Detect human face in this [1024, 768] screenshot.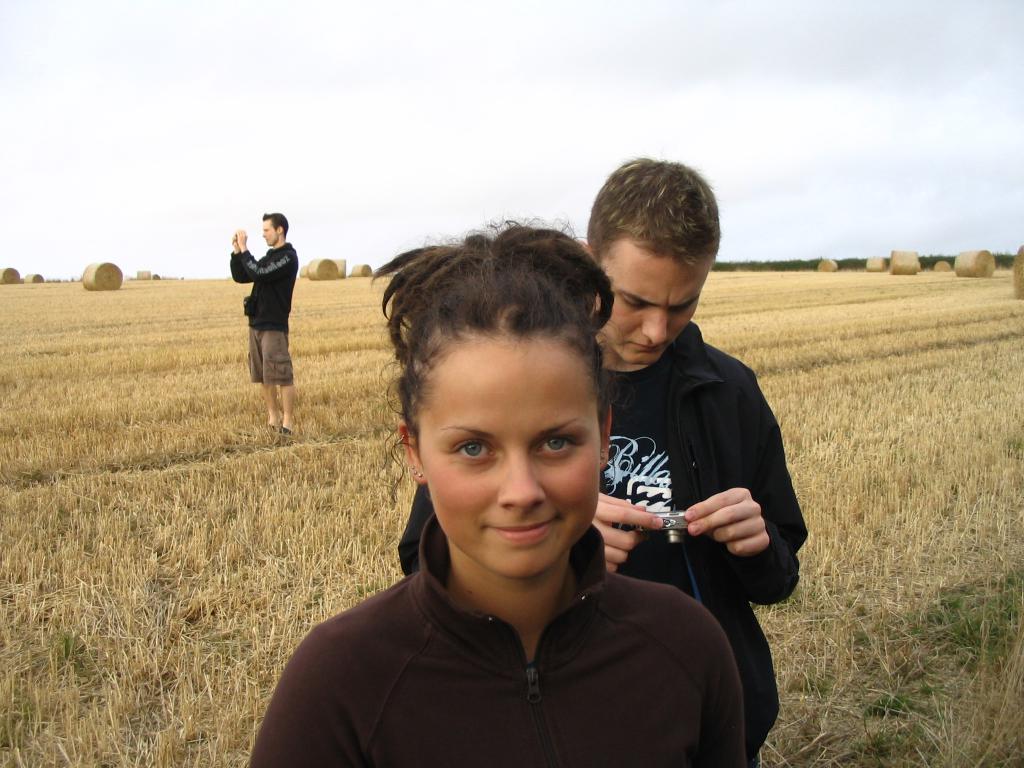
Detection: {"left": 604, "top": 250, "right": 708, "bottom": 364}.
